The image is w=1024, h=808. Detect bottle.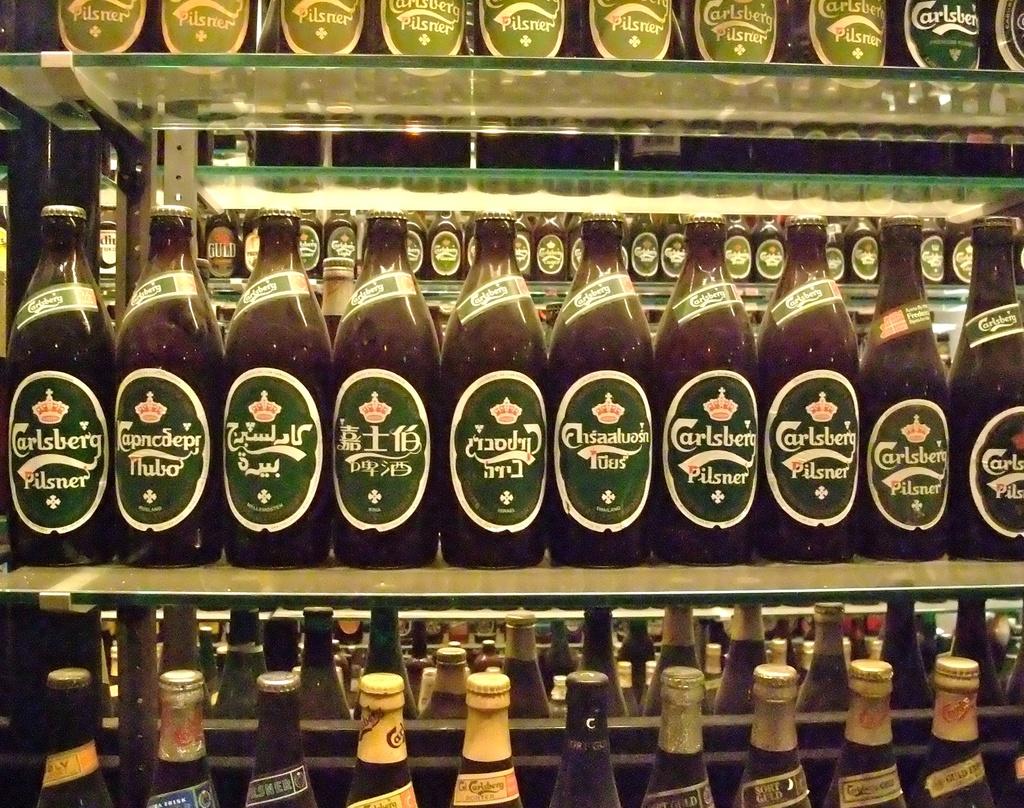
Detection: 196:620:225:640.
